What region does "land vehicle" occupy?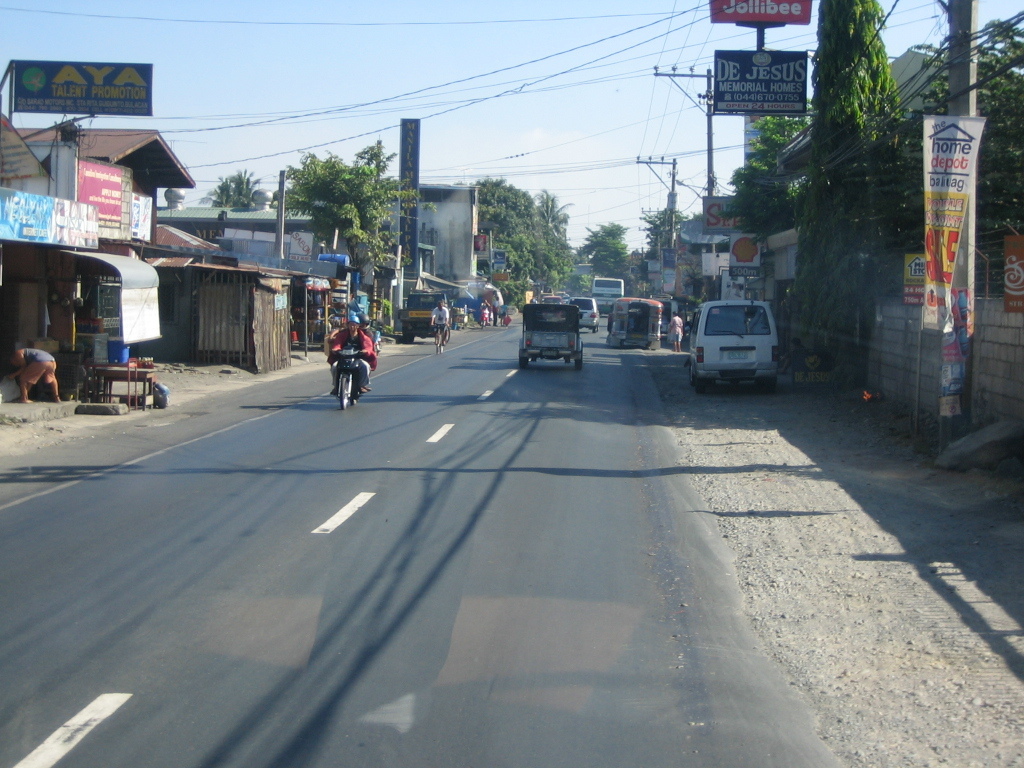
<region>568, 292, 599, 334</region>.
